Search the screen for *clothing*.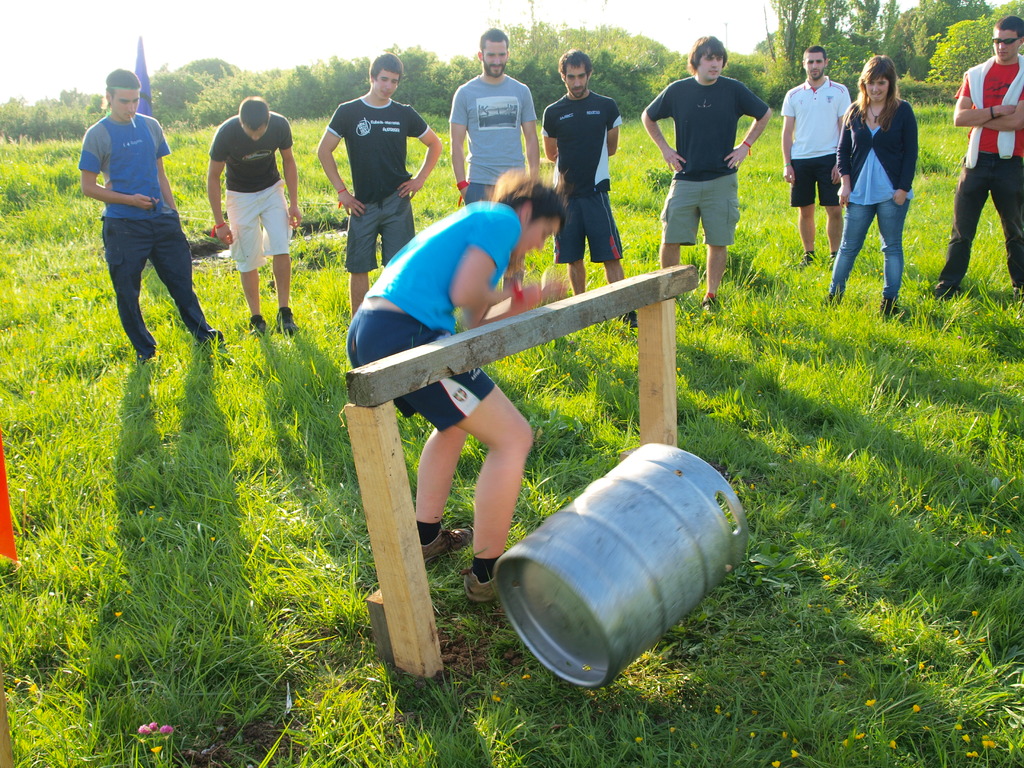
Found at detection(762, 79, 869, 218).
